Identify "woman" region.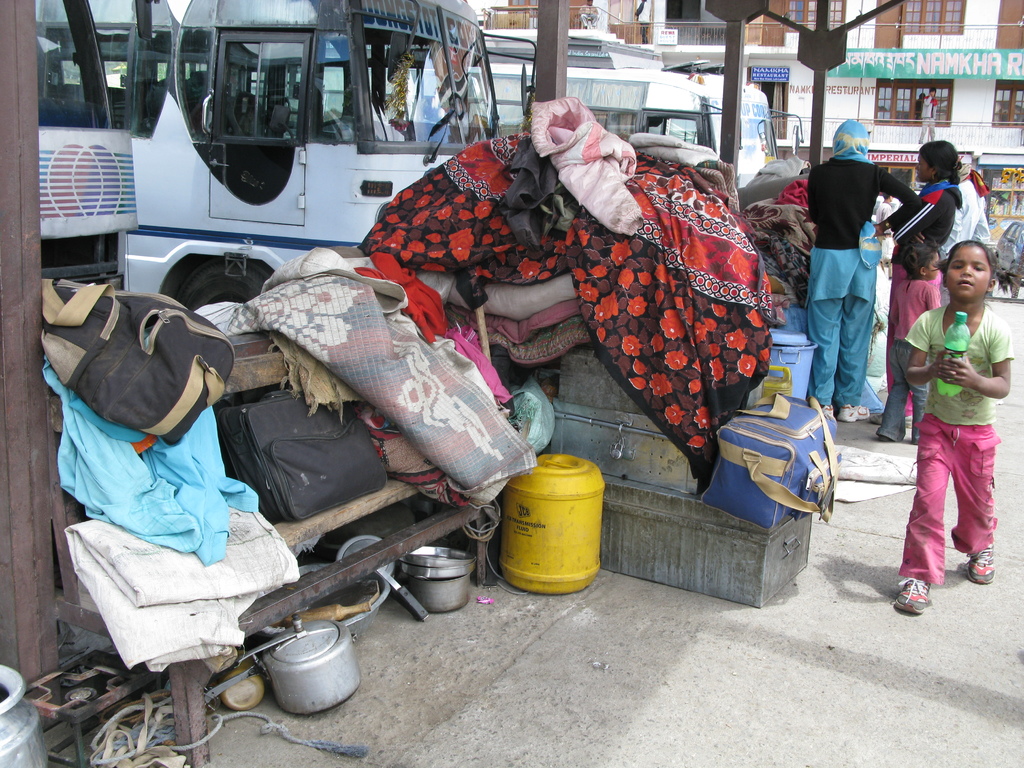
Region: (812,113,927,432).
